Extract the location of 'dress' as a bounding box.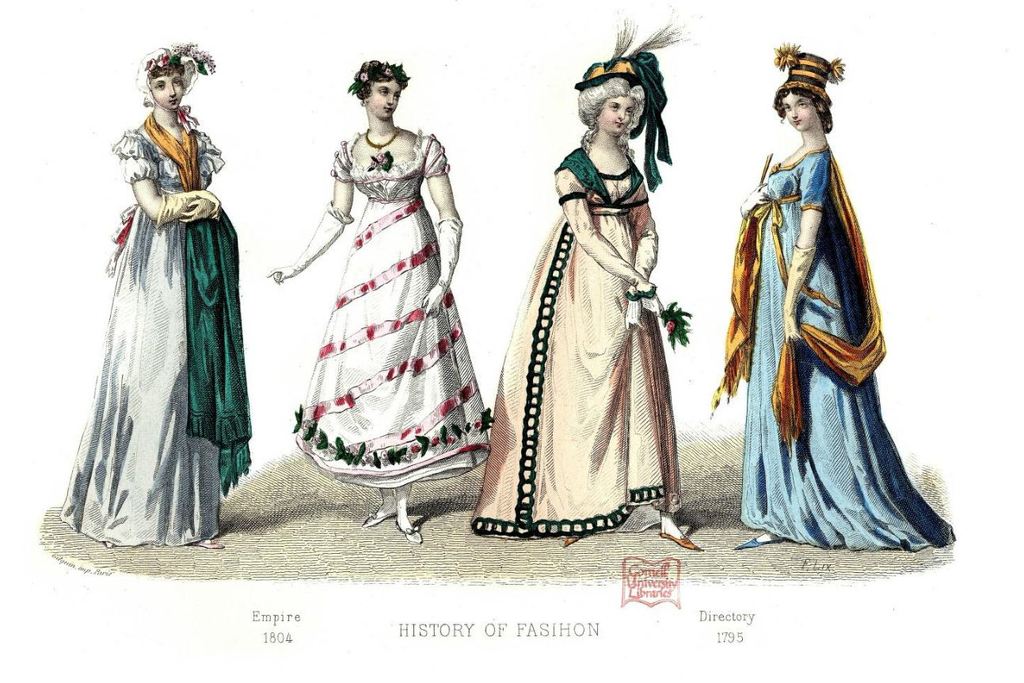
l=261, t=97, r=474, b=503.
